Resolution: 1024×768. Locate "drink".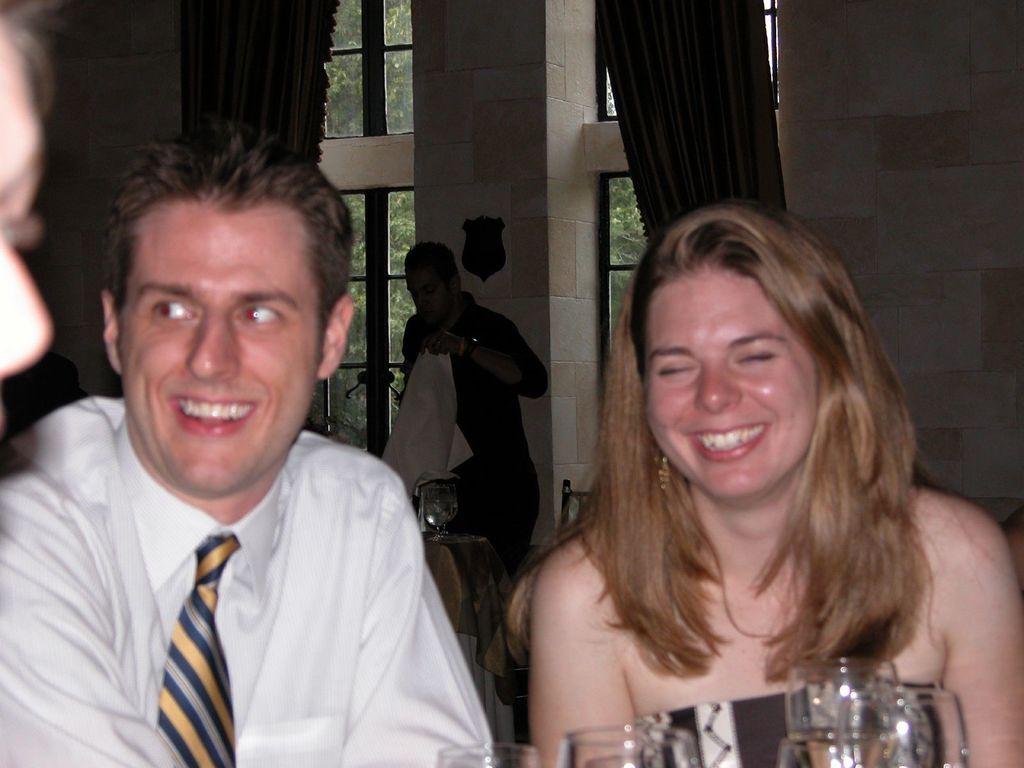
(783,720,906,764).
